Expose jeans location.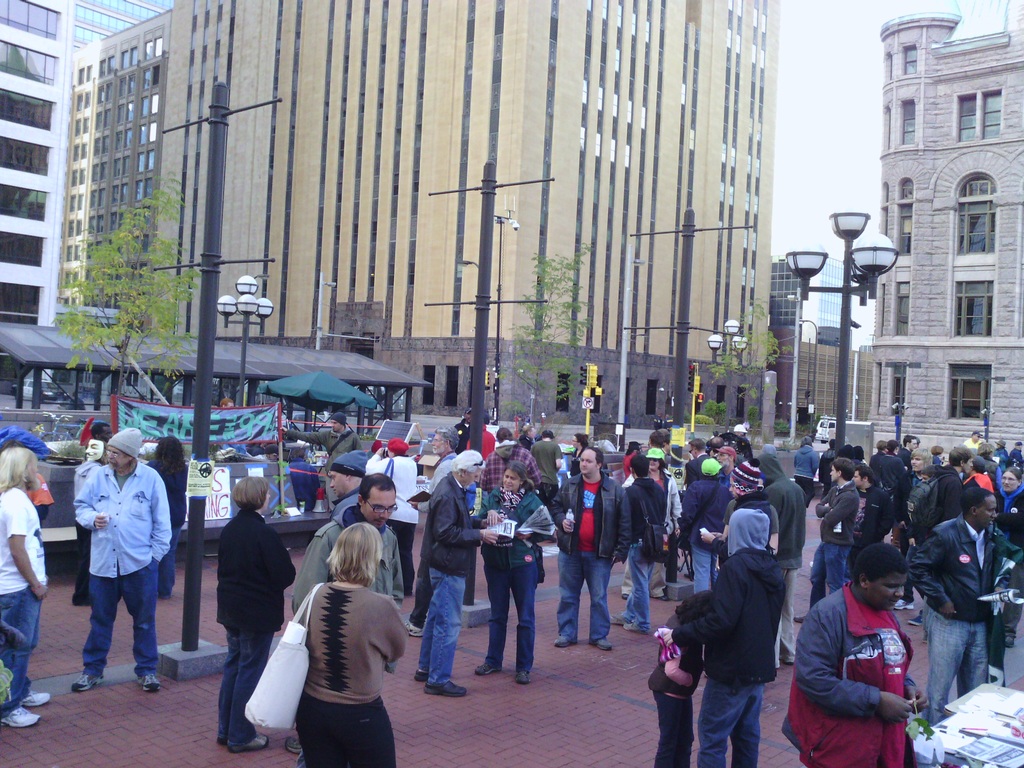
Exposed at pyautogui.locateOnScreen(417, 566, 464, 684).
